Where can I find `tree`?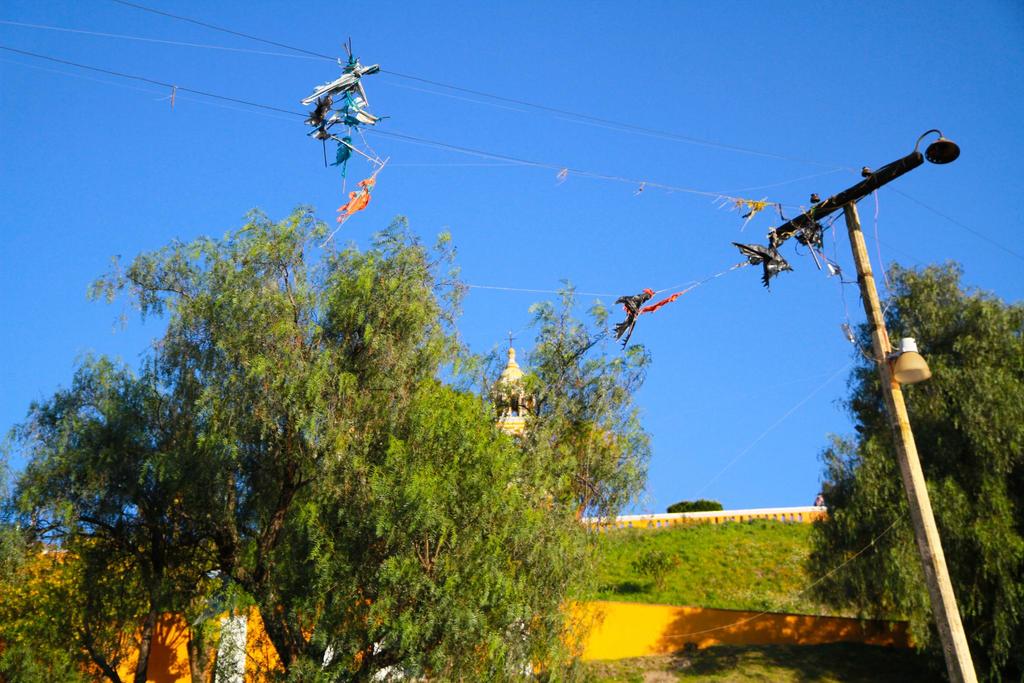
You can find it at [800, 256, 1023, 682].
